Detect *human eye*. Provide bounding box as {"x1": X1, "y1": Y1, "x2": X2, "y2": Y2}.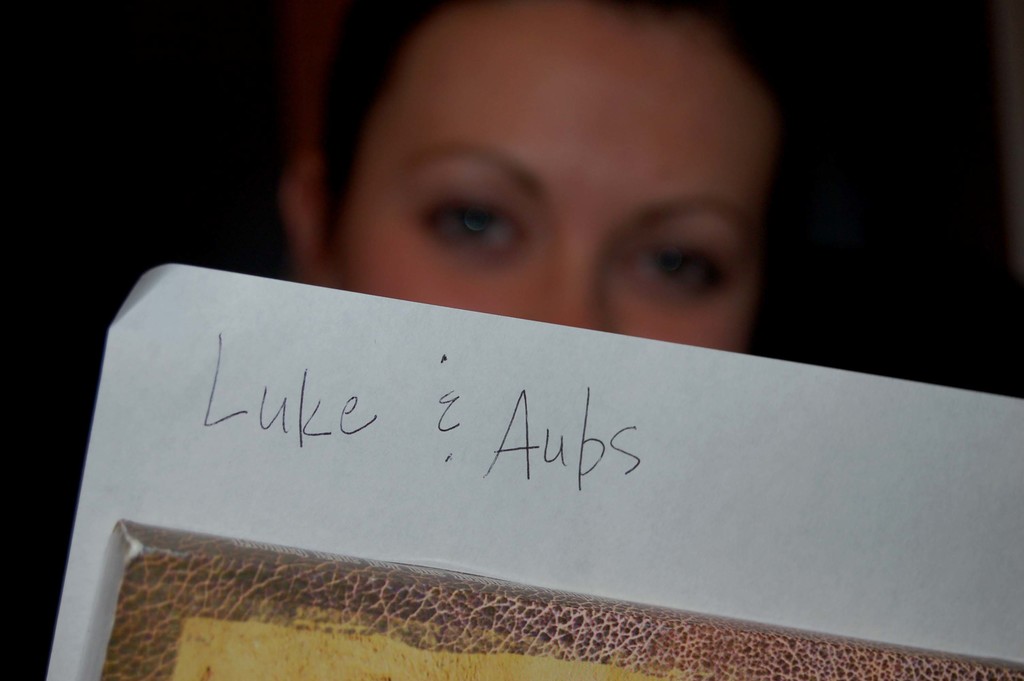
{"x1": 381, "y1": 149, "x2": 559, "y2": 267}.
